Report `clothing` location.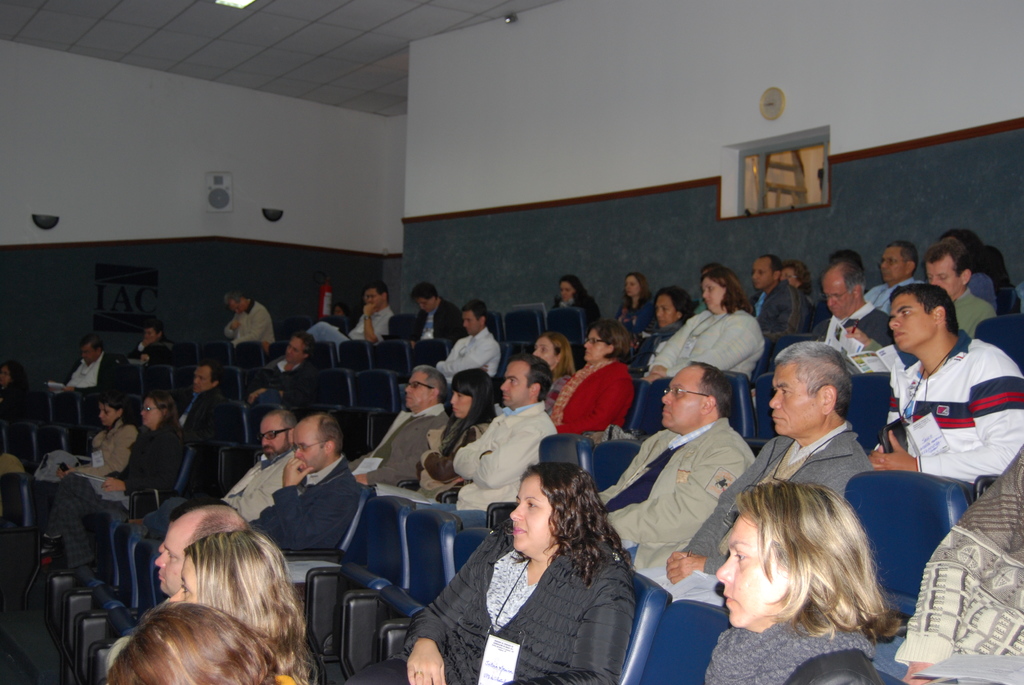
Report: crop(433, 327, 499, 379).
